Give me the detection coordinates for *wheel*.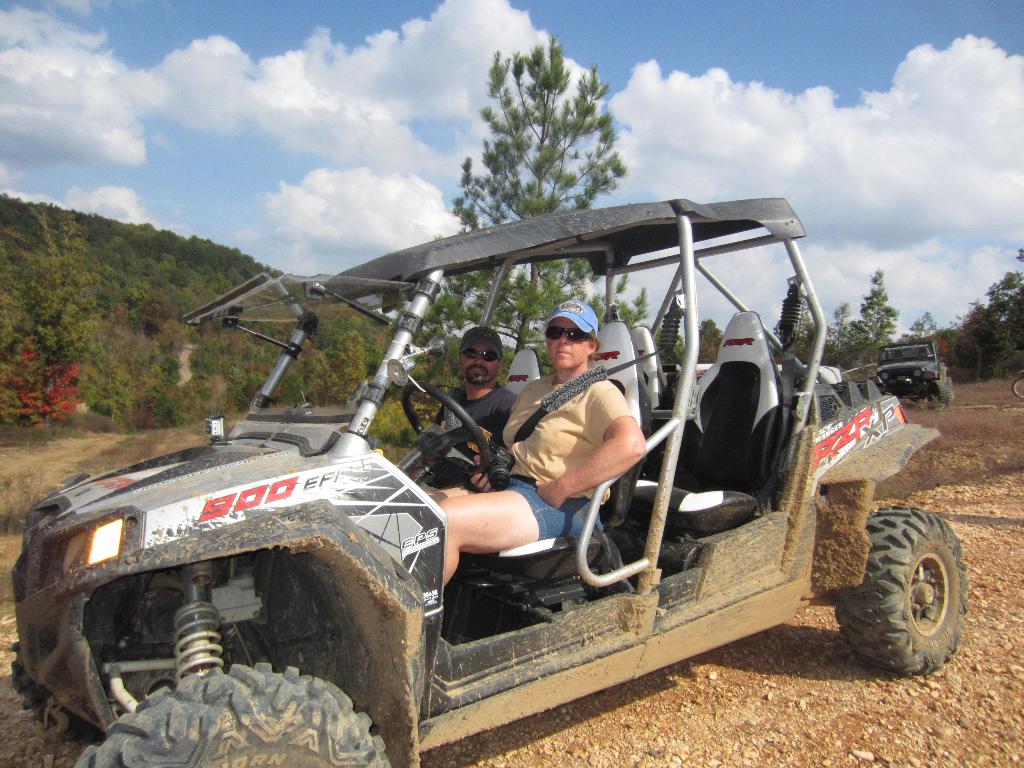
BBox(928, 378, 950, 407).
